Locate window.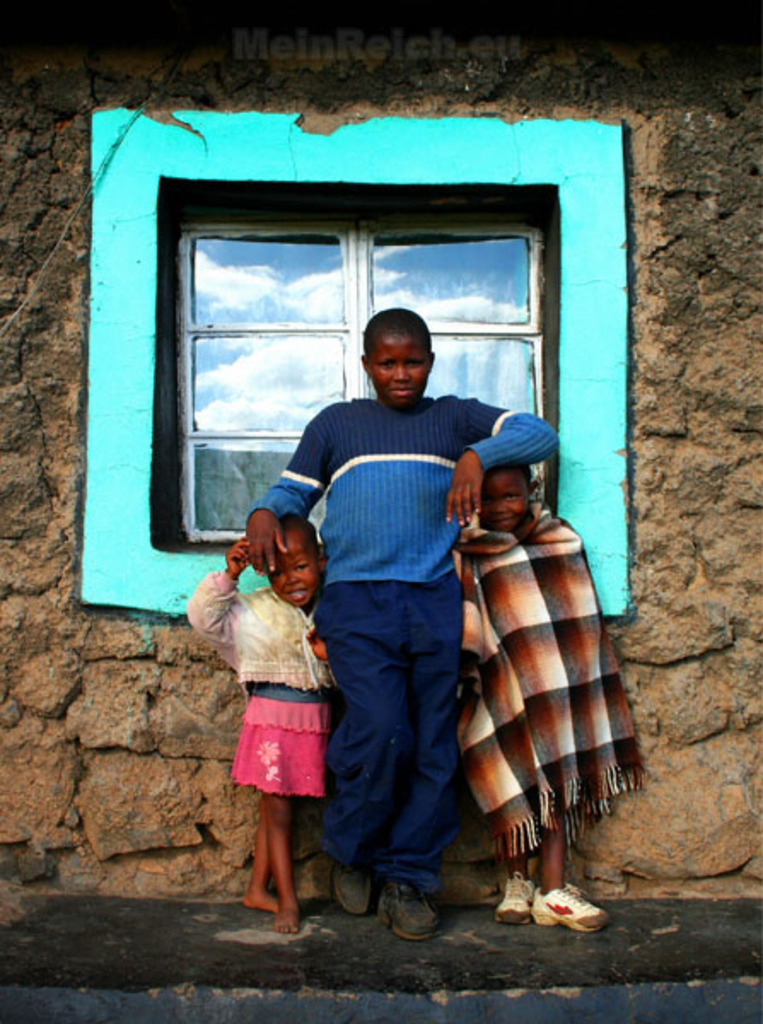
Bounding box: x1=126 y1=169 x2=592 y2=560.
